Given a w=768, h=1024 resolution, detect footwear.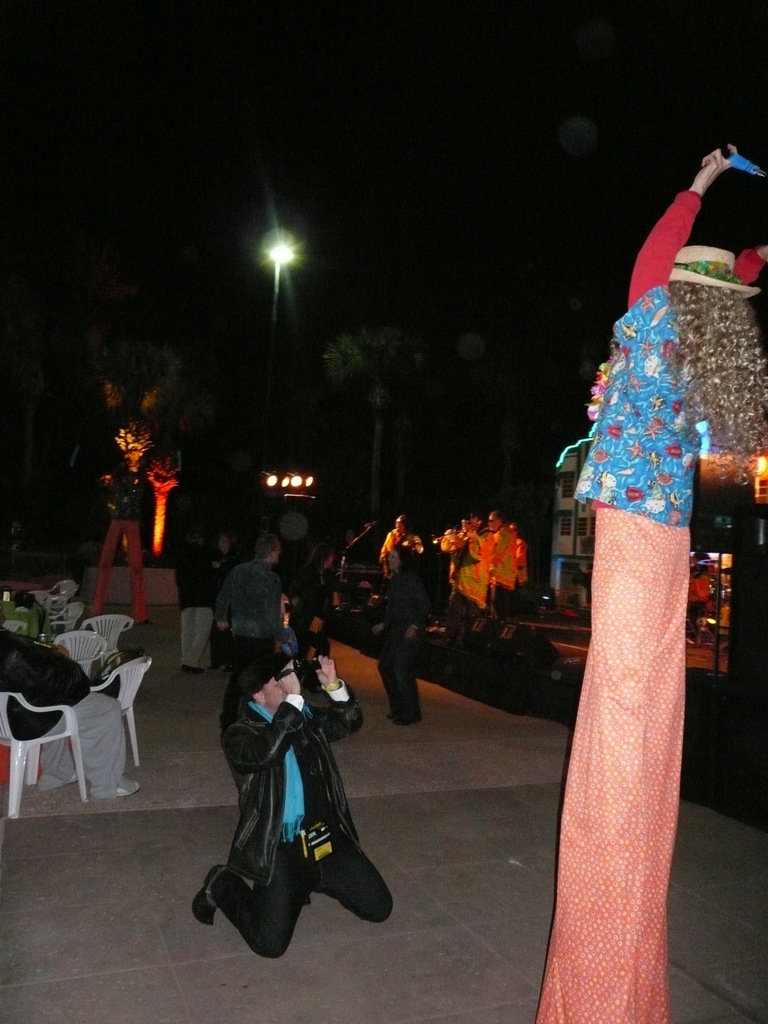
<bbox>390, 708, 403, 720</bbox>.
